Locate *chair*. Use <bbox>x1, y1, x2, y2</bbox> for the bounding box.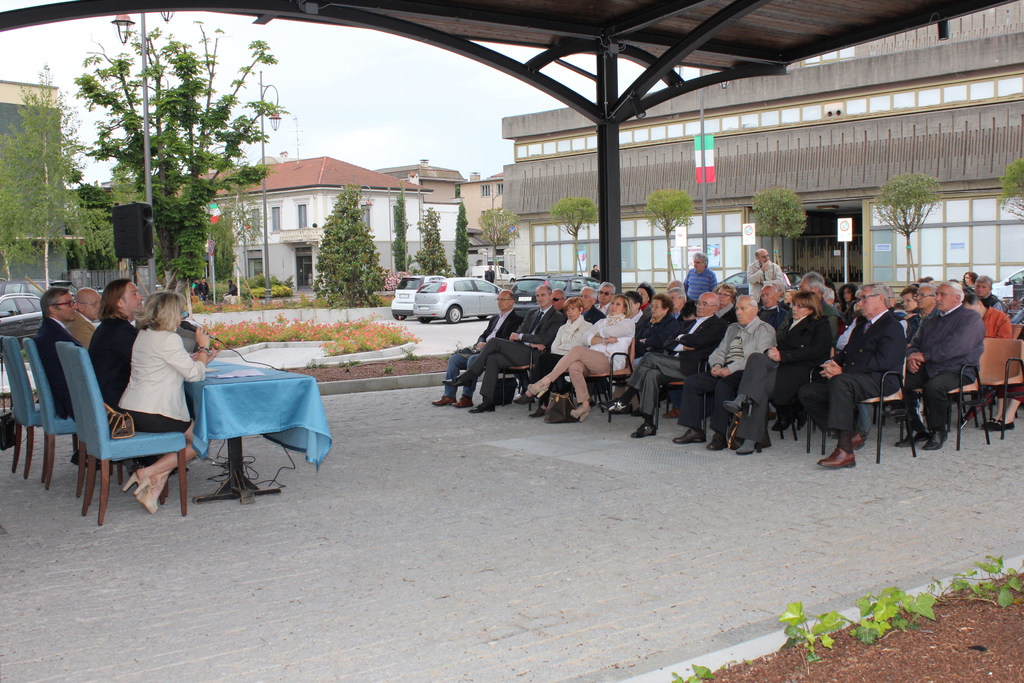
<bbox>856, 355, 912, 472</bbox>.
